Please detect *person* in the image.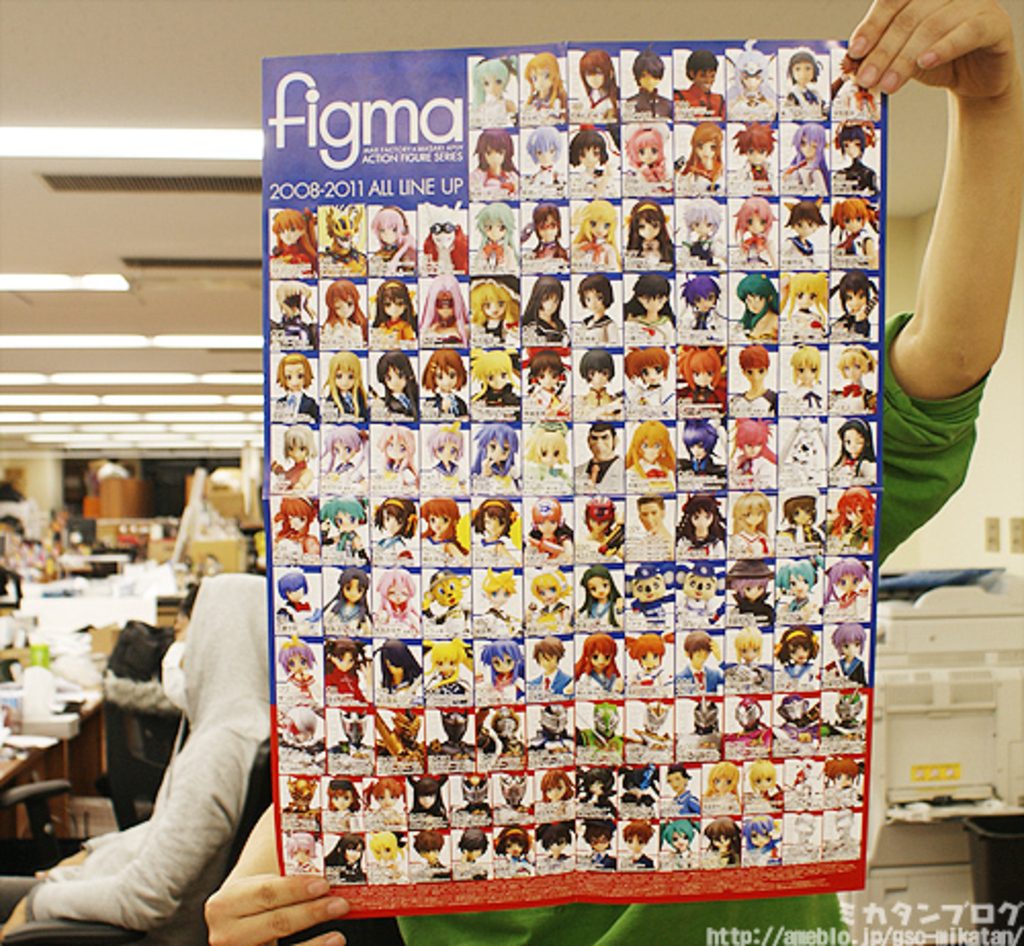
{"x1": 528, "y1": 500, "x2": 571, "y2": 553}.
